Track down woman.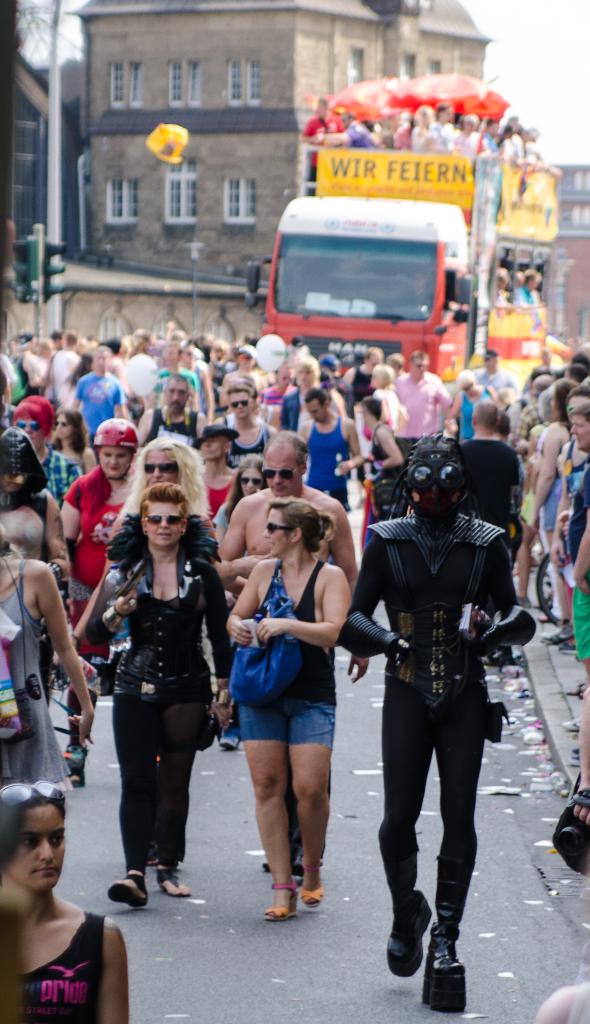
Tracked to <region>356, 358, 398, 477</region>.
